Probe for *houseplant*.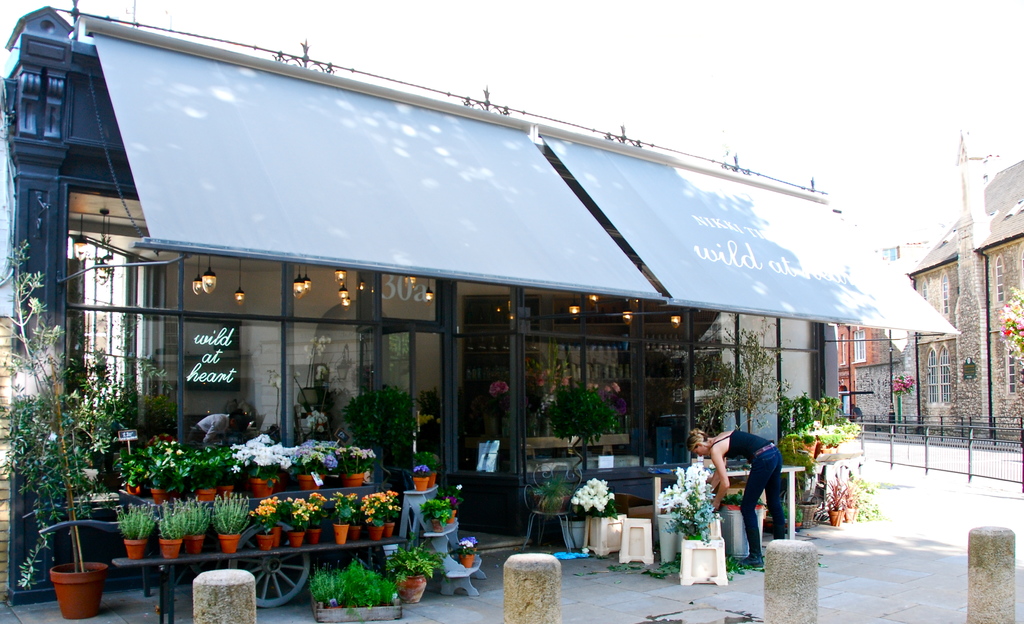
Probe result: left=0, top=386, right=134, bottom=623.
